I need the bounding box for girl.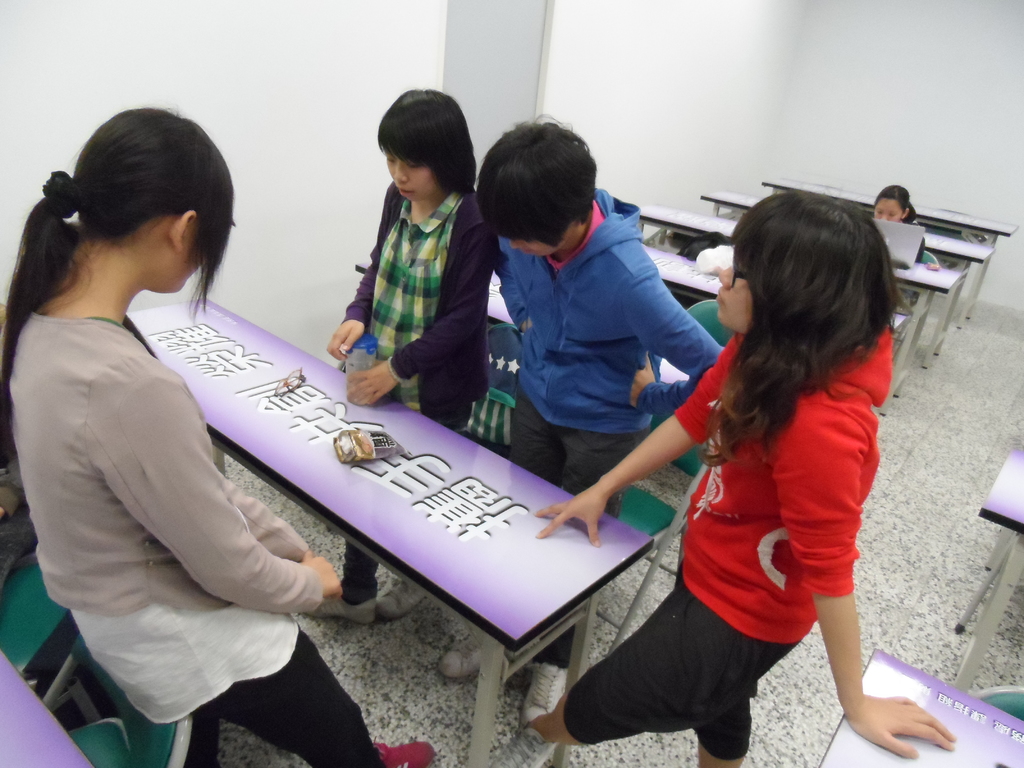
Here it is: {"x1": 0, "y1": 102, "x2": 440, "y2": 767}.
